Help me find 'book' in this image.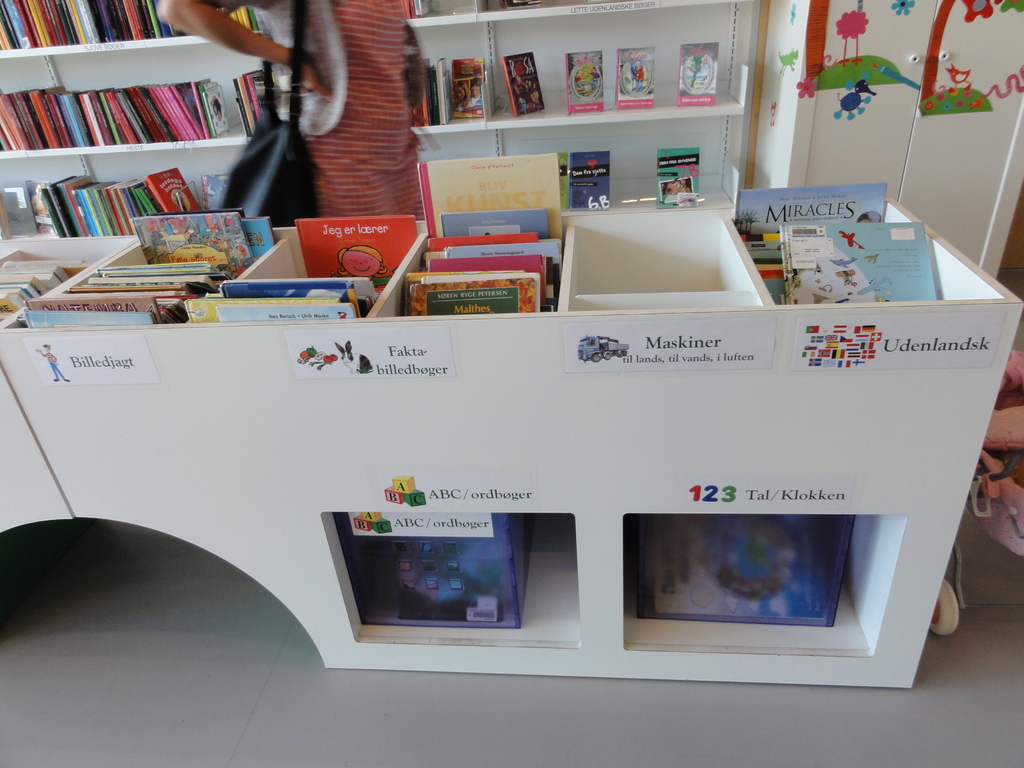
Found it: <box>562,56,607,118</box>.
